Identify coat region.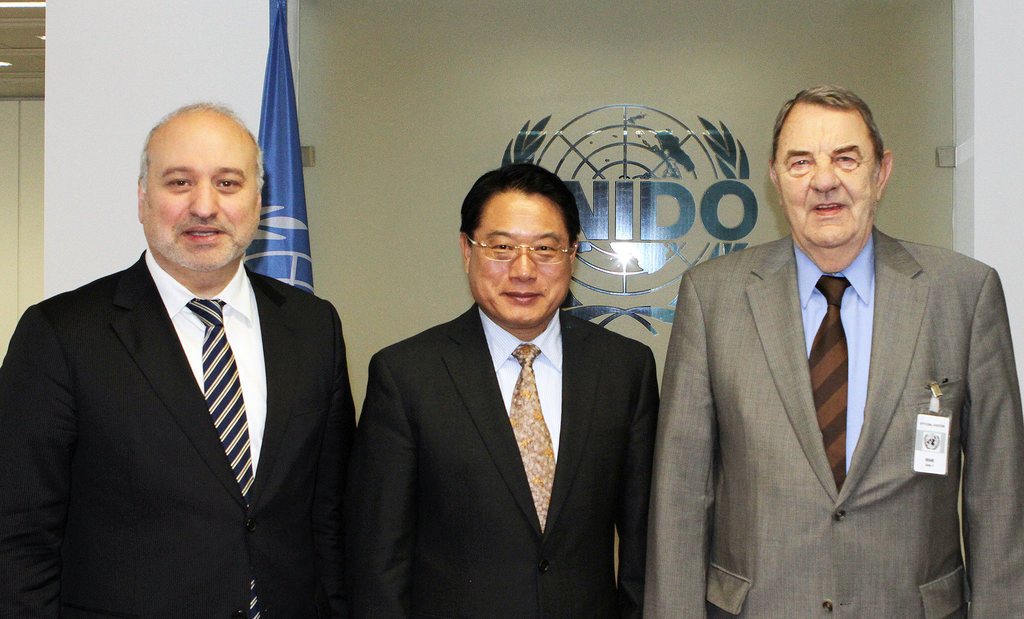
Region: 337/295/666/618.
